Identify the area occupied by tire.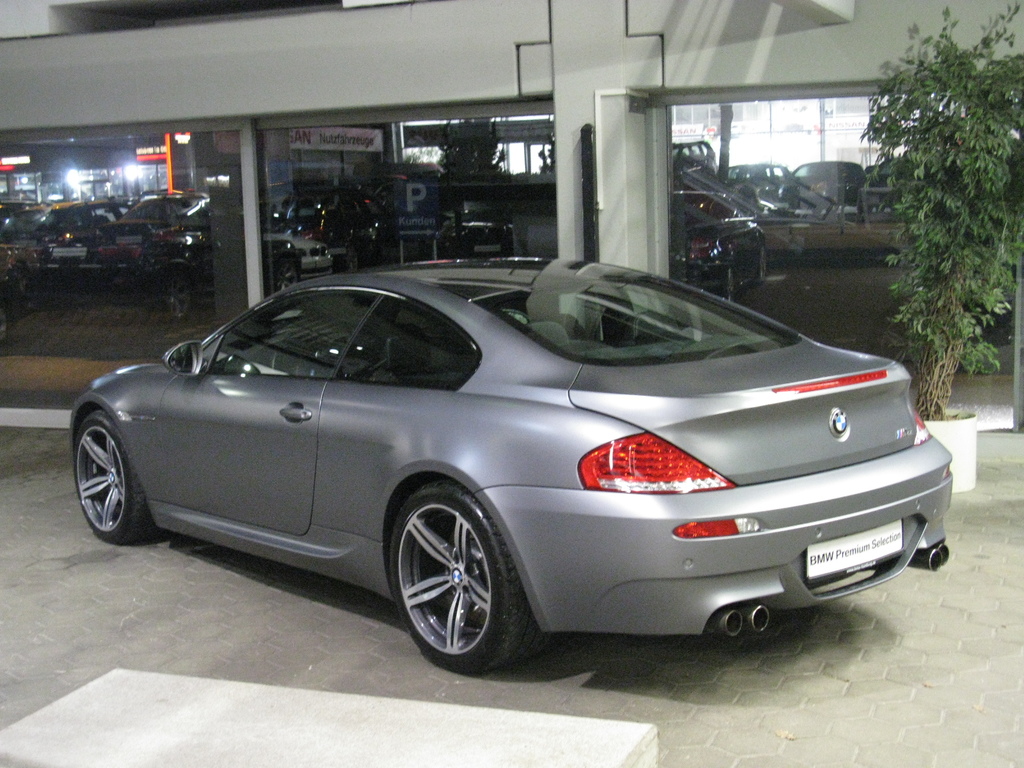
Area: x1=342 y1=244 x2=360 y2=269.
